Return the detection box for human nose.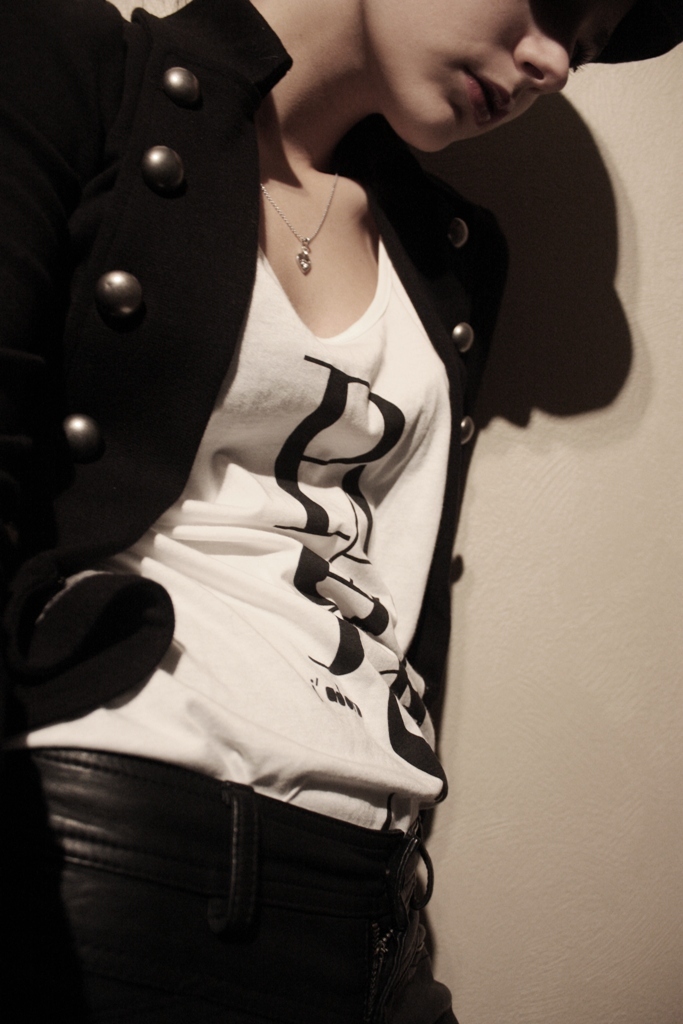
bbox(505, 14, 595, 95).
